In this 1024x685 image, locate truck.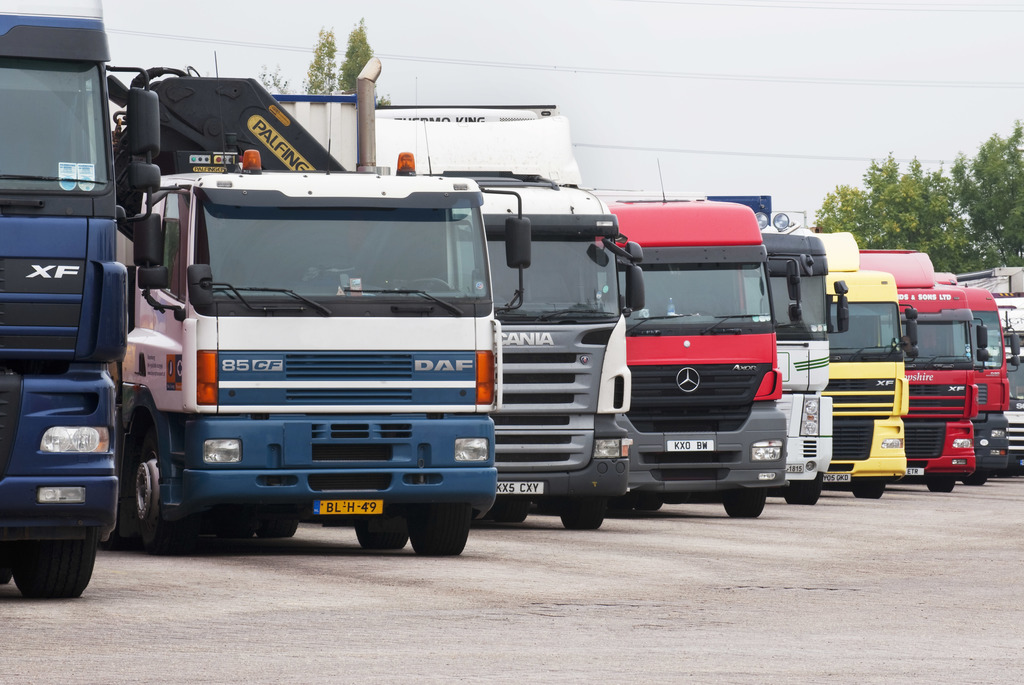
Bounding box: BBox(600, 195, 784, 516).
